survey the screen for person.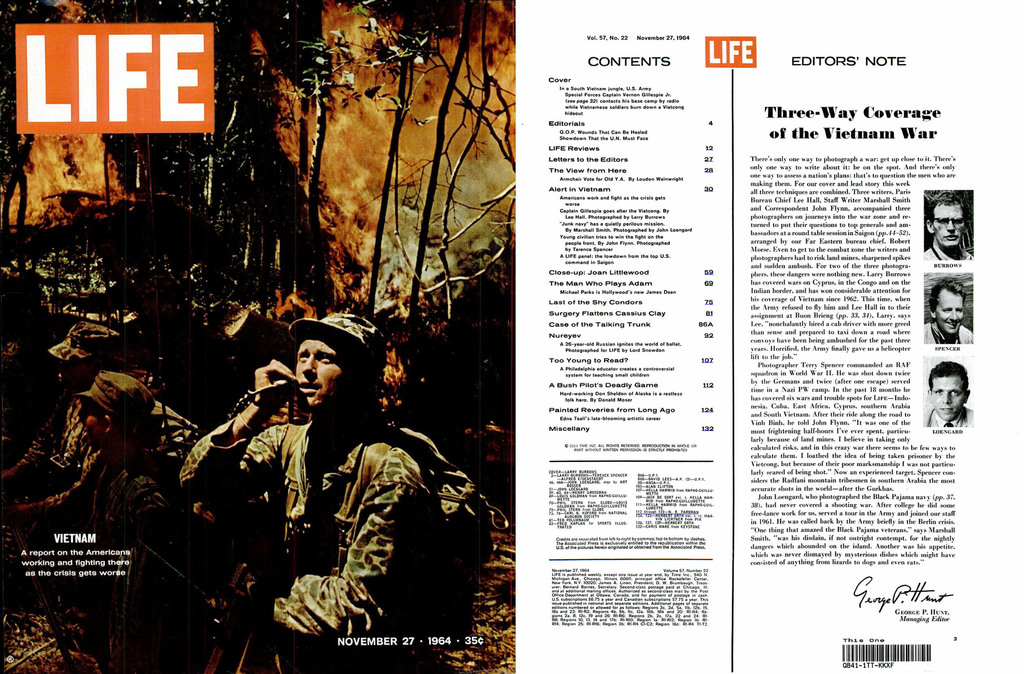
Survey found: detection(178, 311, 427, 673).
